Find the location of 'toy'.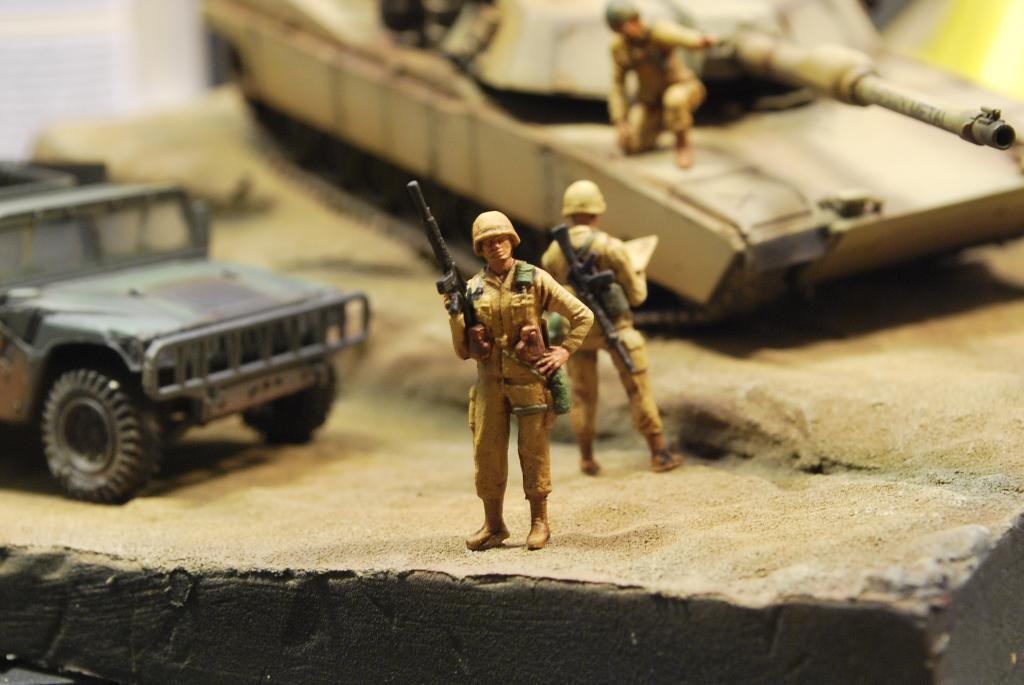
Location: (200,0,1023,334).
